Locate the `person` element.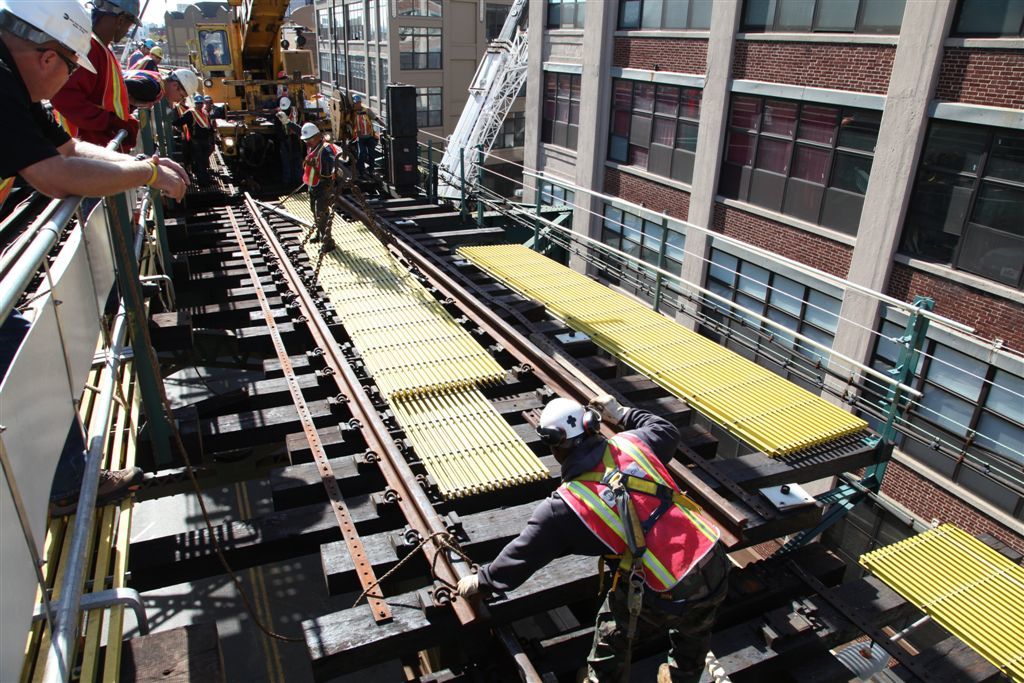
Element bbox: 0 0 176 216.
